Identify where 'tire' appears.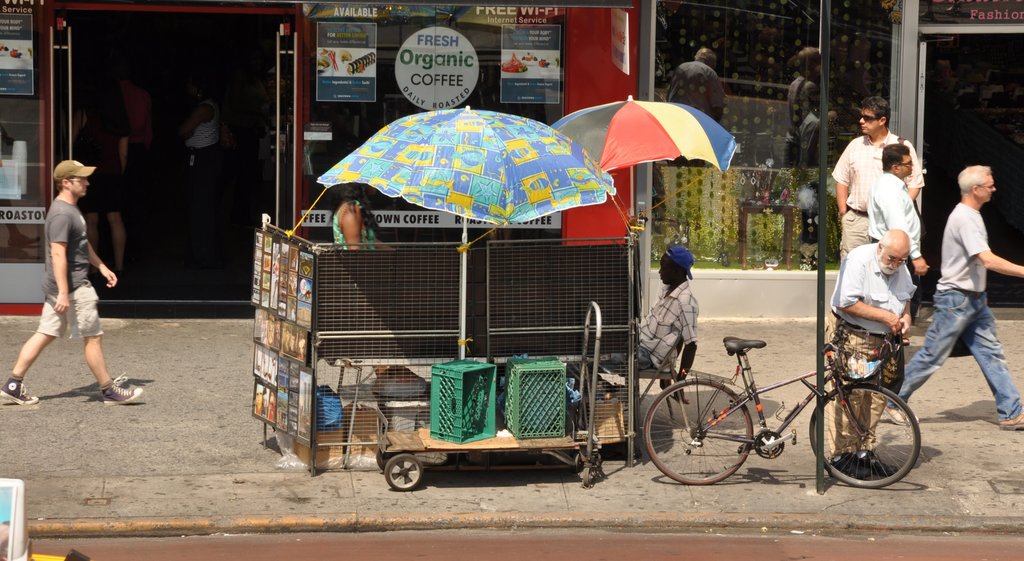
Appears at BBox(584, 466, 592, 485).
